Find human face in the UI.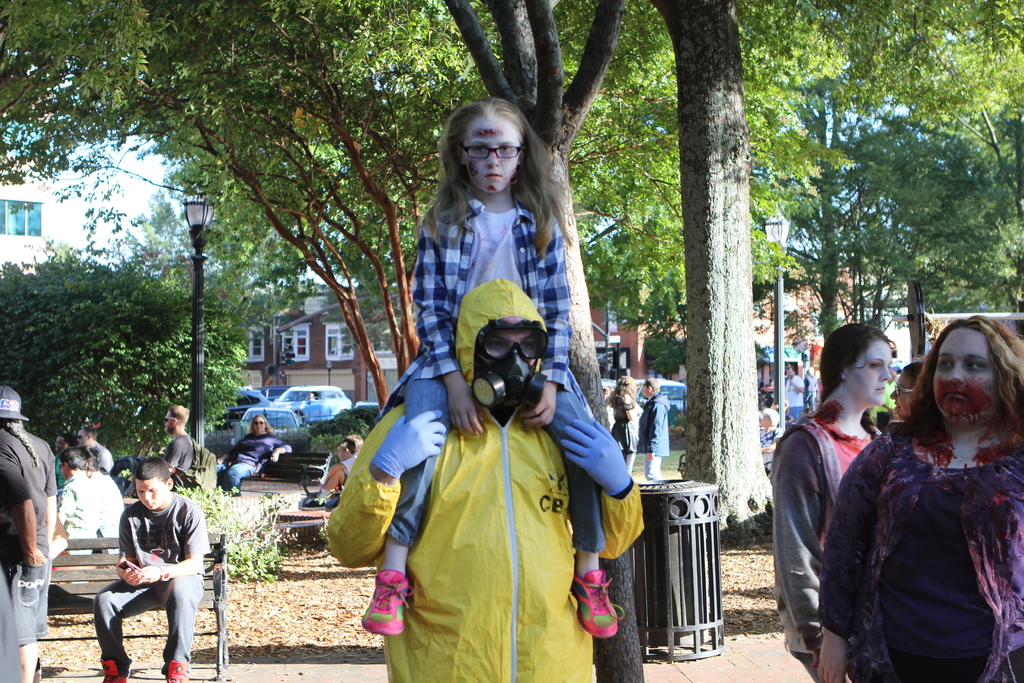
UI element at bbox=[887, 375, 911, 419].
